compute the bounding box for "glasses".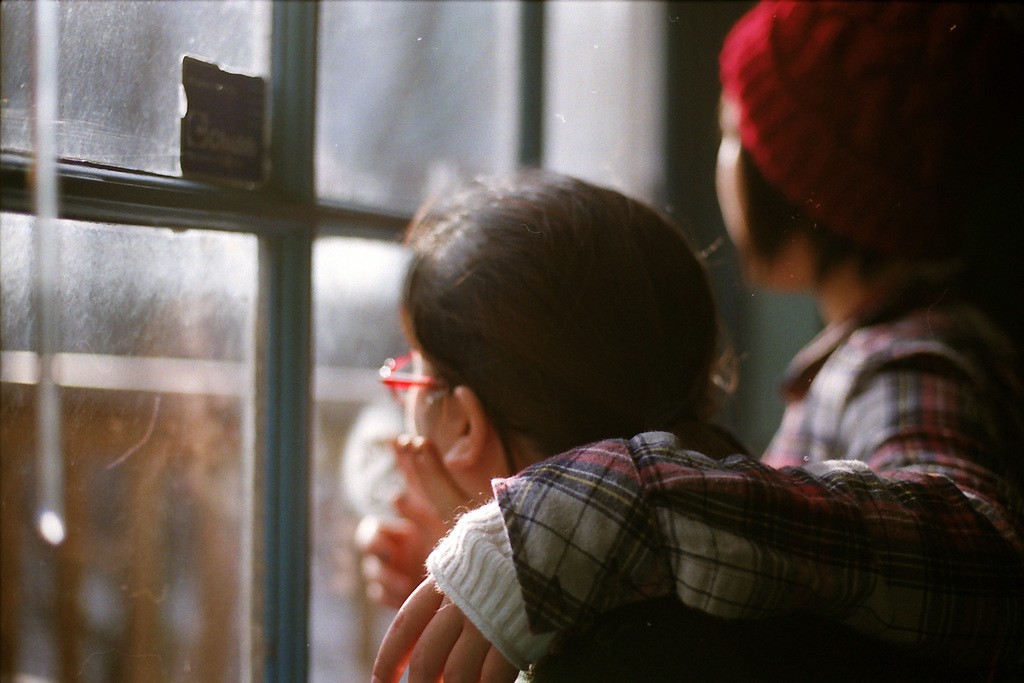
(x1=378, y1=353, x2=457, y2=417).
